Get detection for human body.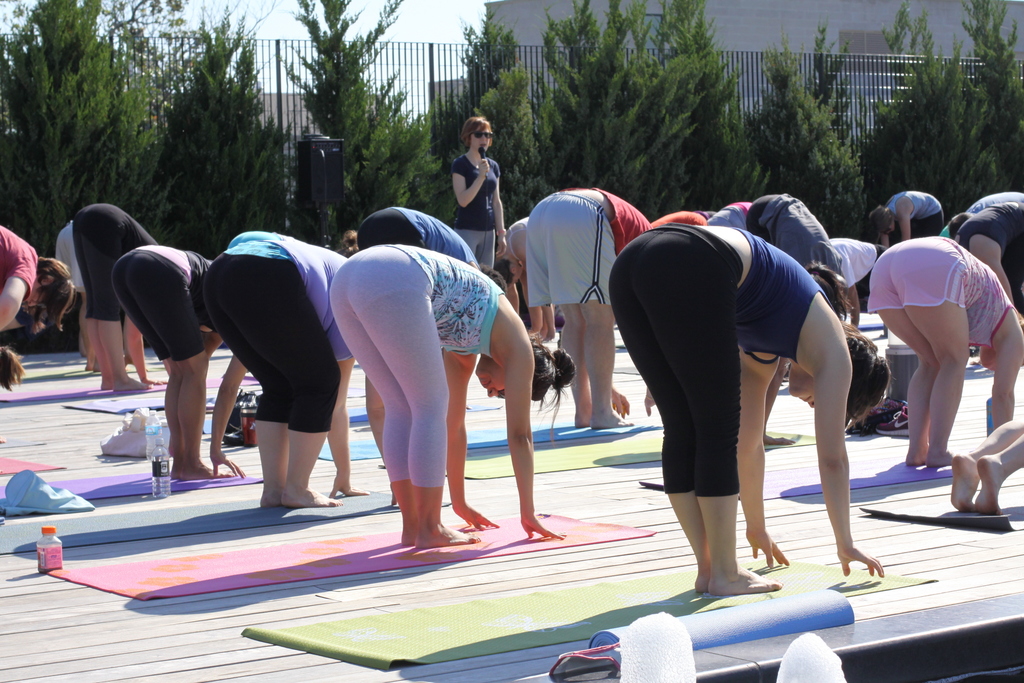
Detection: (left=328, top=240, right=575, bottom=549).
